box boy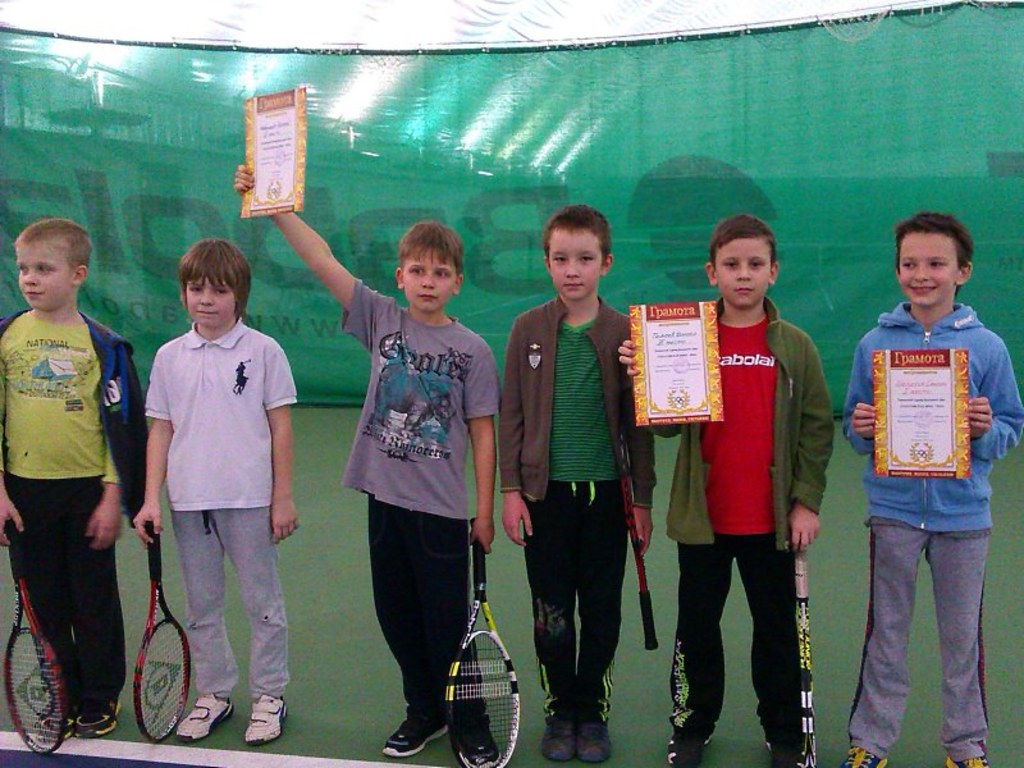
select_region(495, 207, 654, 760)
